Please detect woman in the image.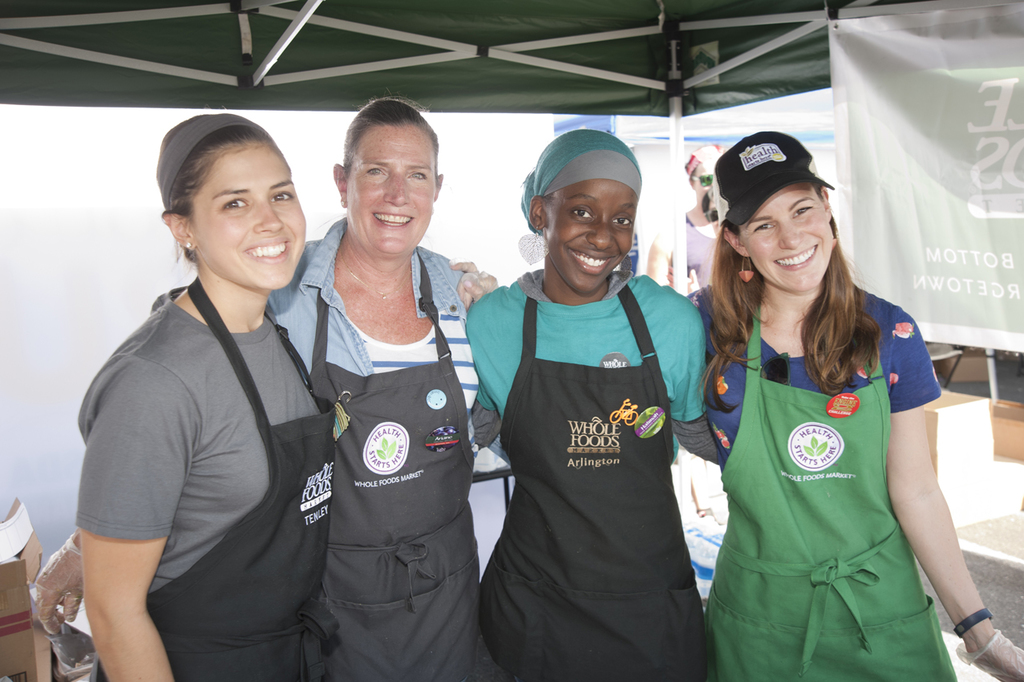
bbox=[35, 86, 499, 679].
